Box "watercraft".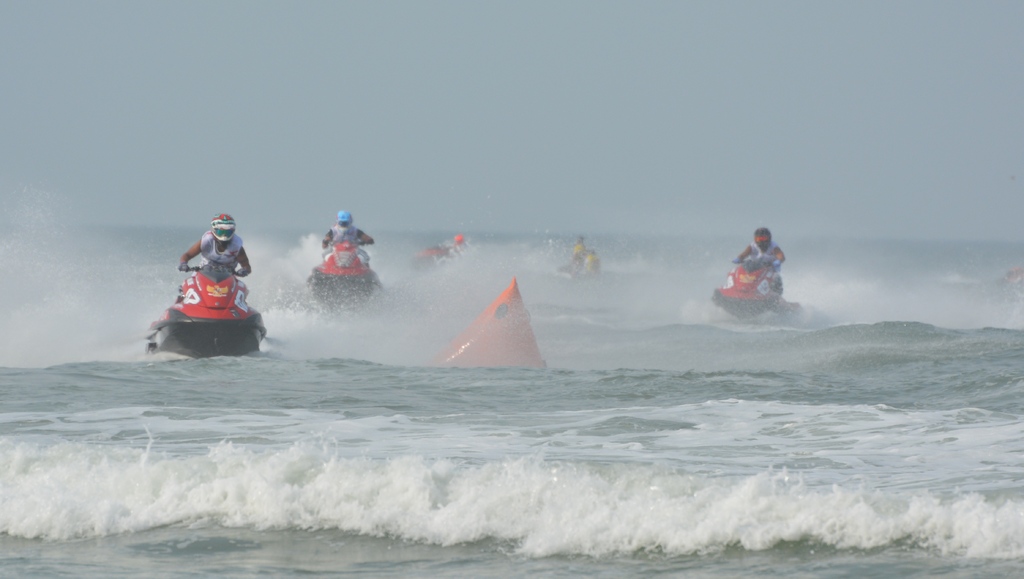
(x1=148, y1=261, x2=264, y2=363).
